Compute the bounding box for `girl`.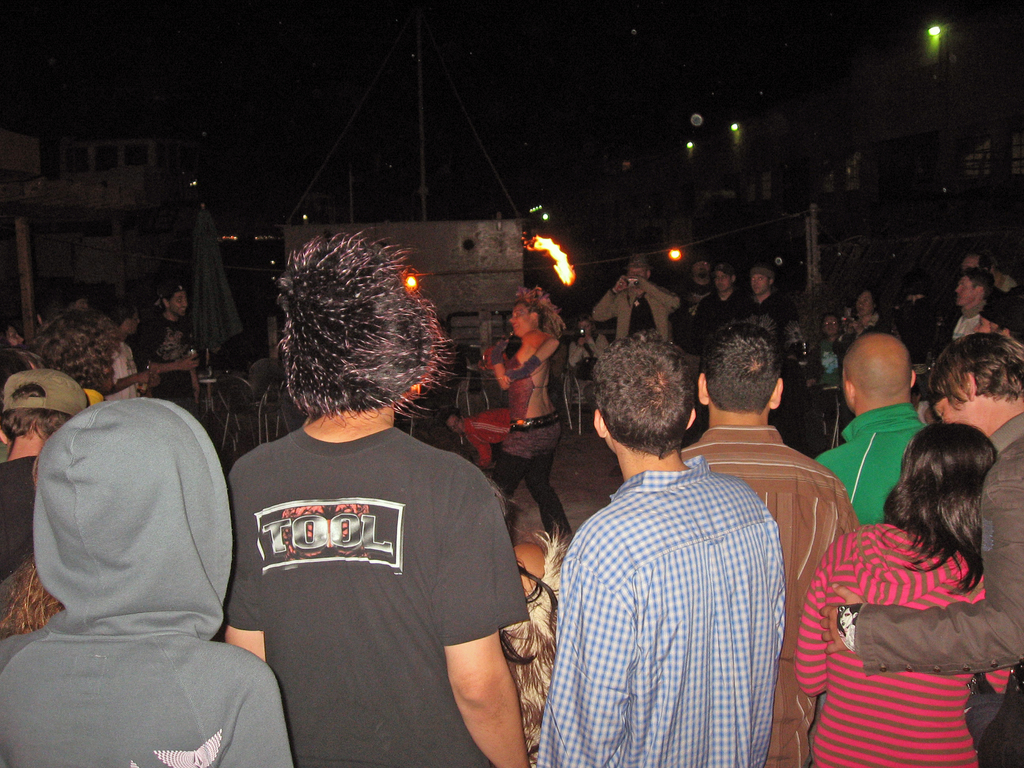
bbox(794, 418, 1011, 767).
